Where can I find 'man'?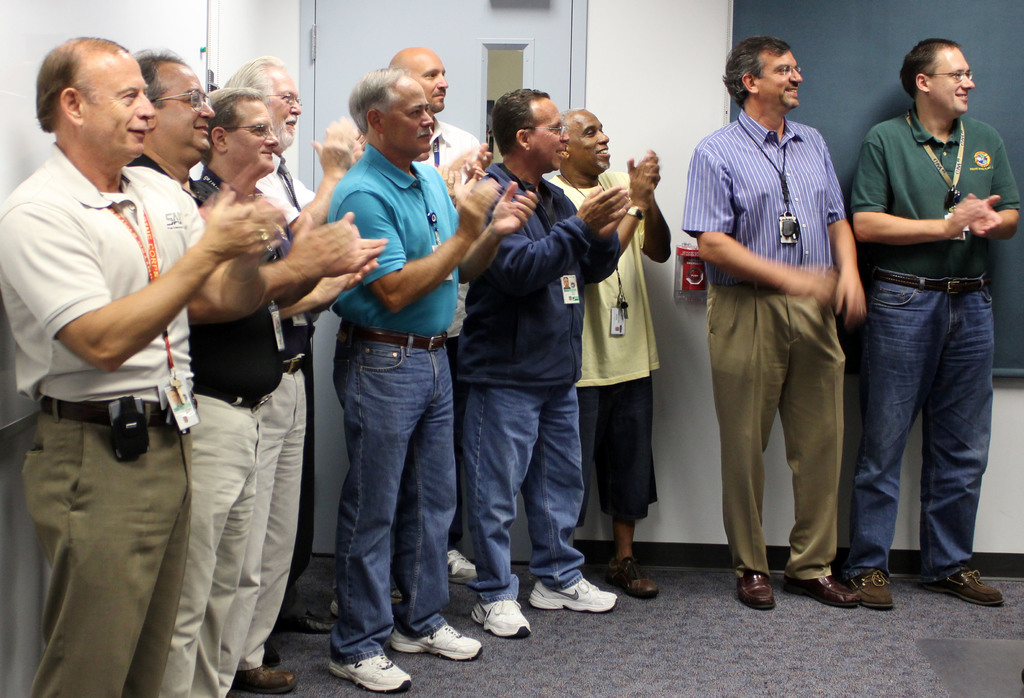
You can find it at x1=386, y1=45, x2=497, y2=362.
